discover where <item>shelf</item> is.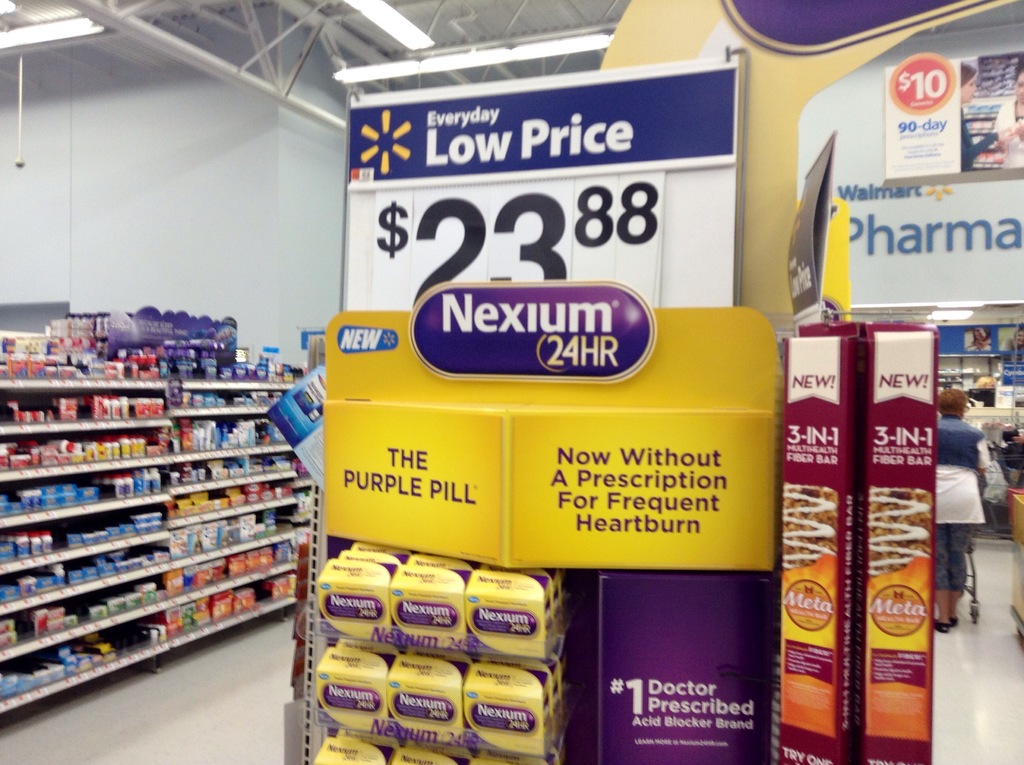
Discovered at crop(0, 533, 177, 617).
